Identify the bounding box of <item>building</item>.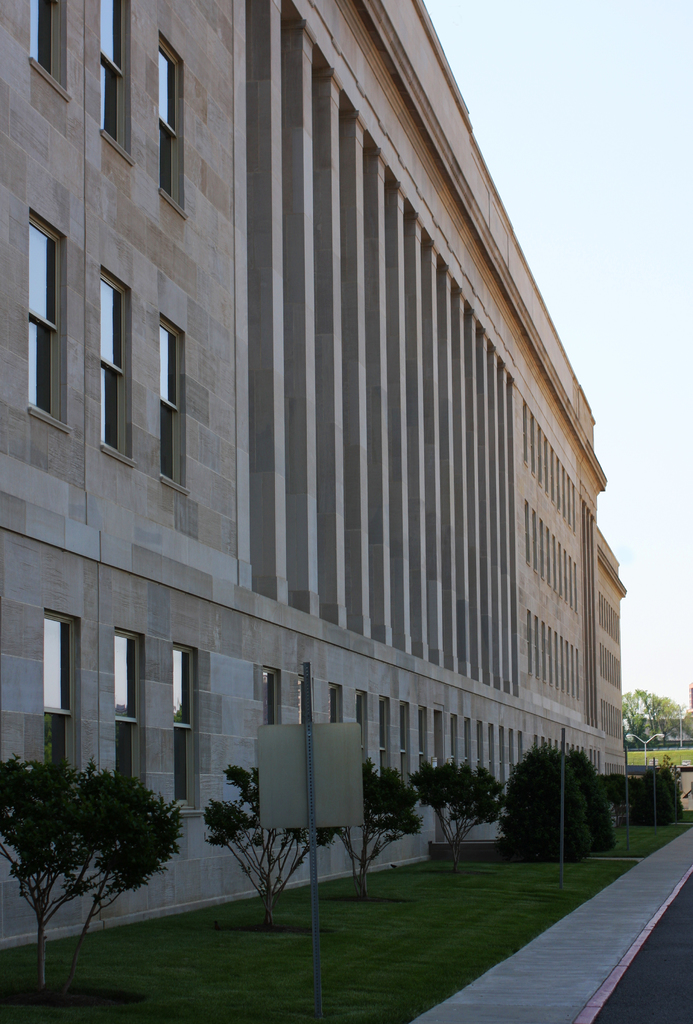
locate(0, 0, 630, 955).
